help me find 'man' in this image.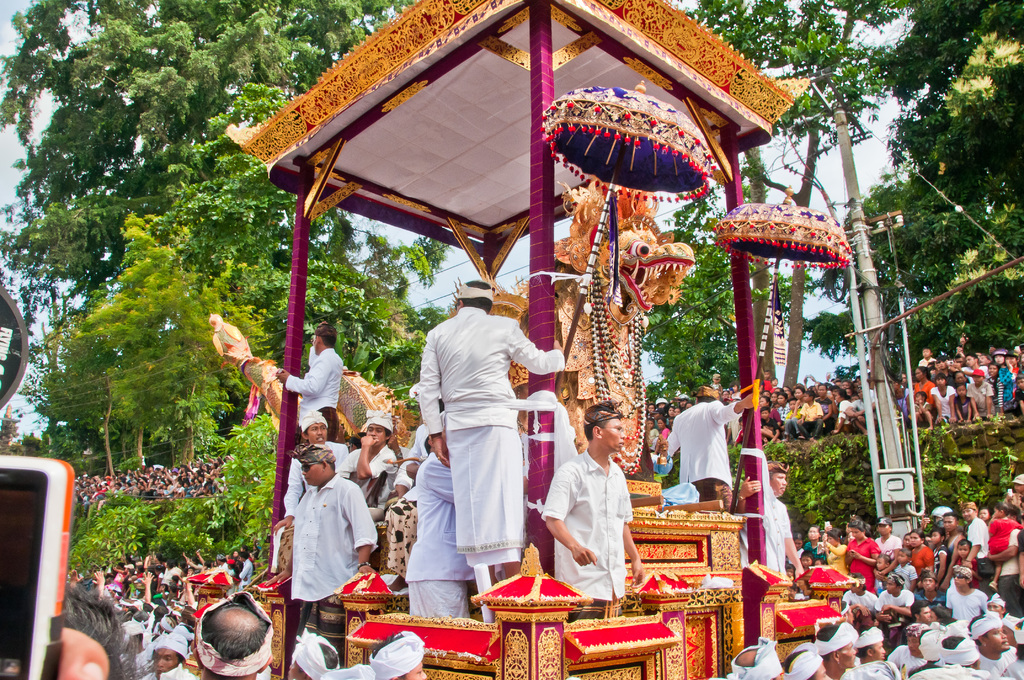
Found it: detection(414, 287, 563, 576).
